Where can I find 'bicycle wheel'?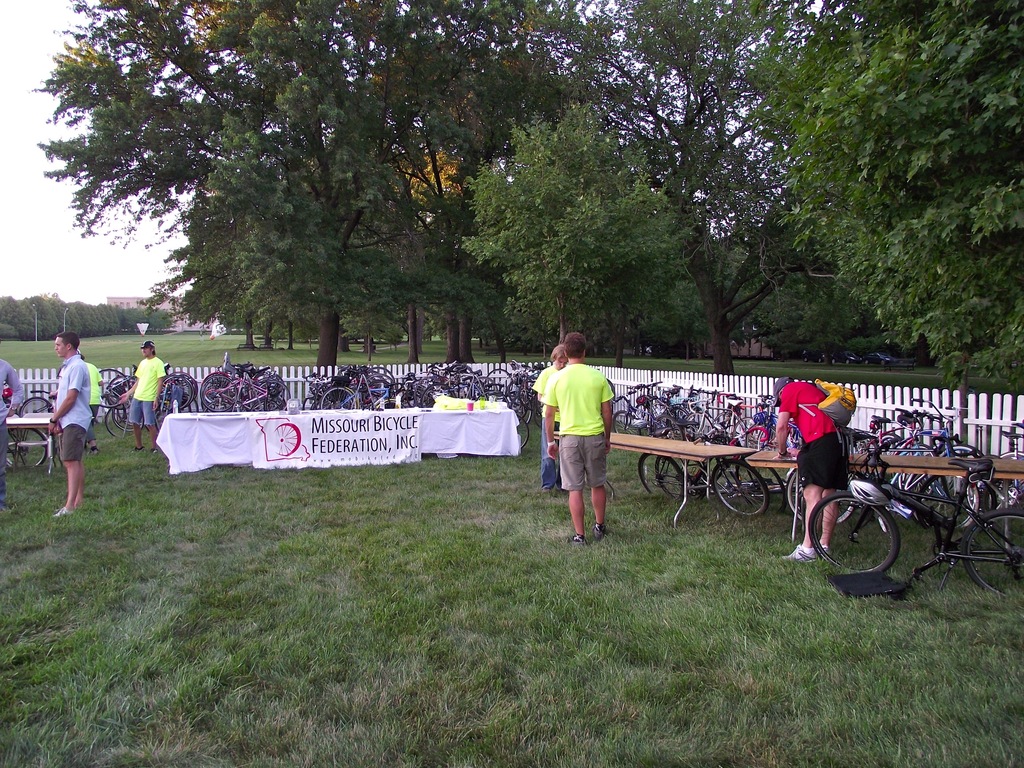
You can find it at x1=0, y1=426, x2=45, y2=463.
